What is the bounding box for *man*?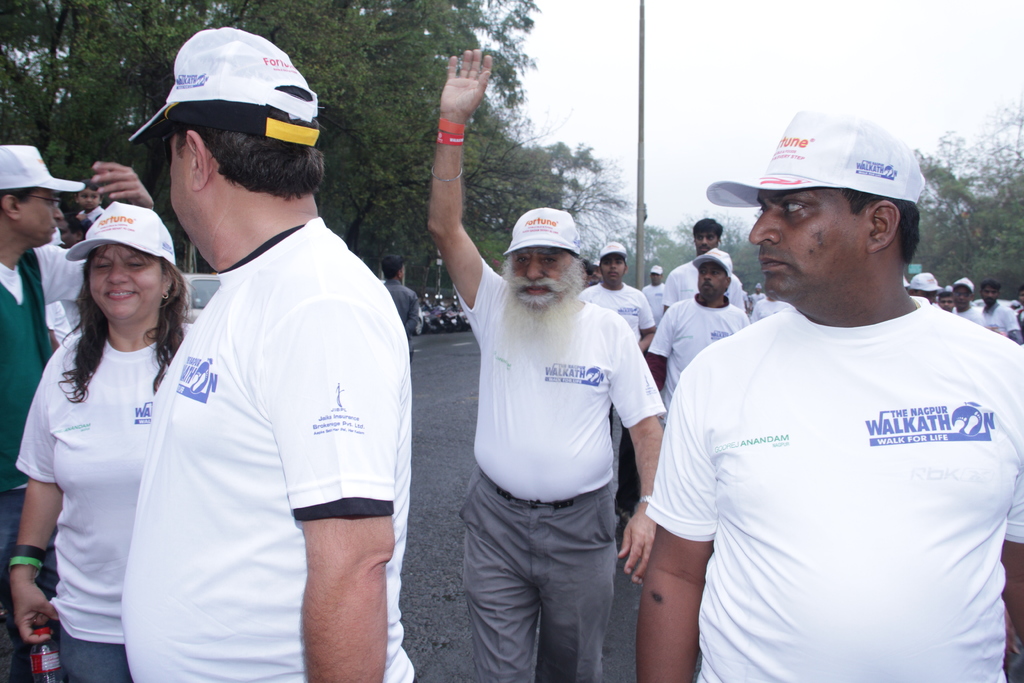
129 26 413 682.
